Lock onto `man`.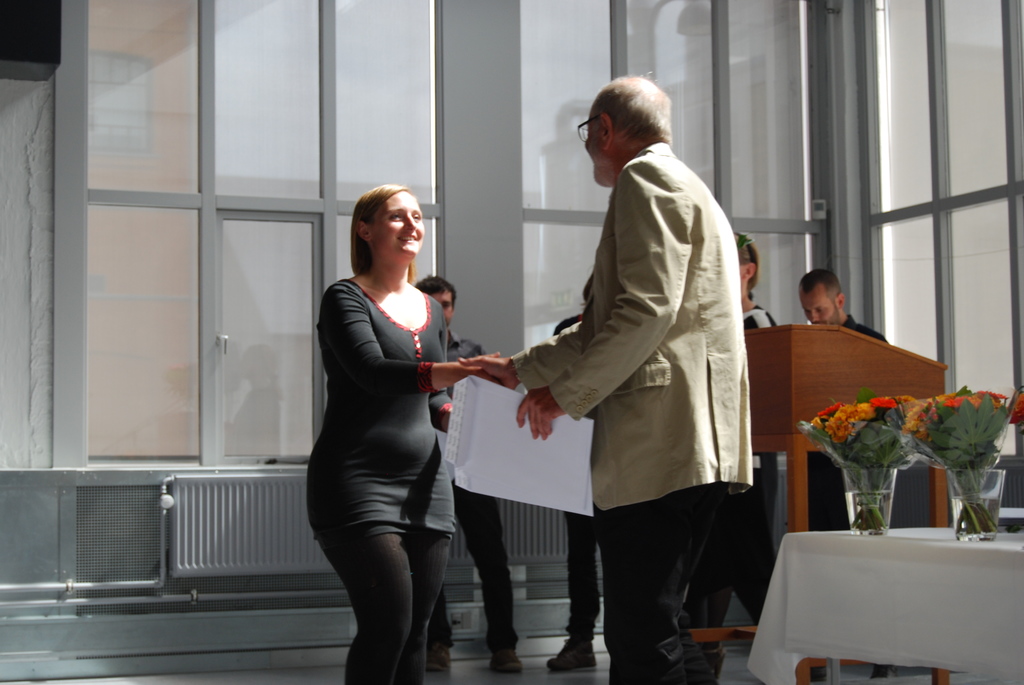
Locked: [x1=794, y1=267, x2=892, y2=345].
